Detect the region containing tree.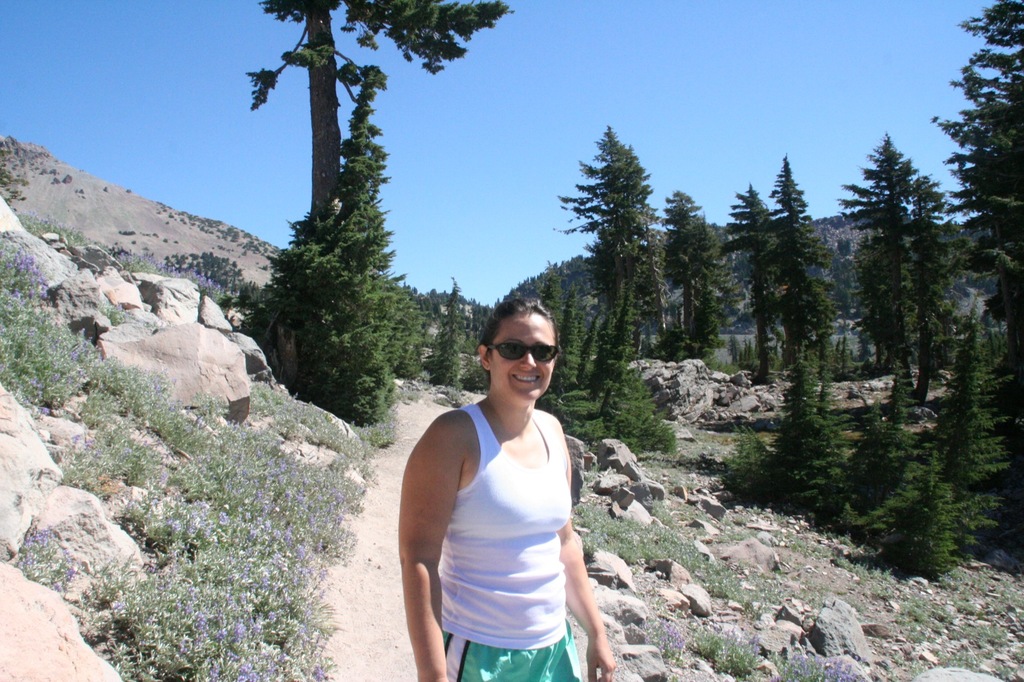
region(723, 182, 781, 390).
